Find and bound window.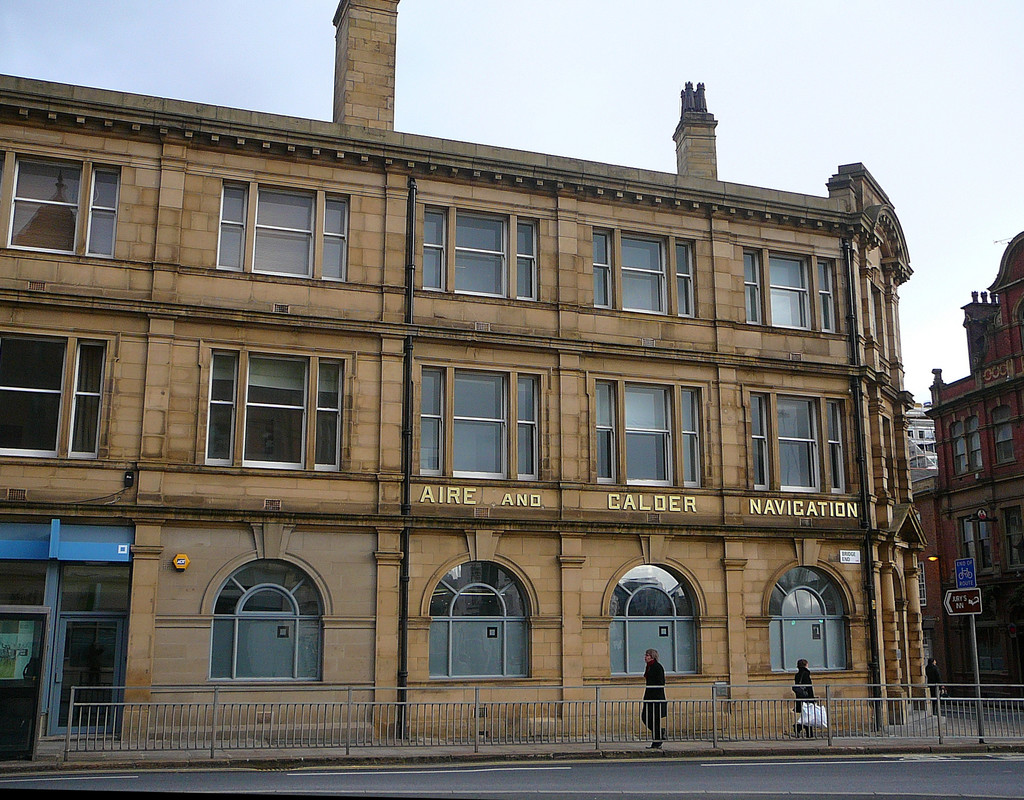
Bound: (x1=744, y1=395, x2=849, y2=496).
